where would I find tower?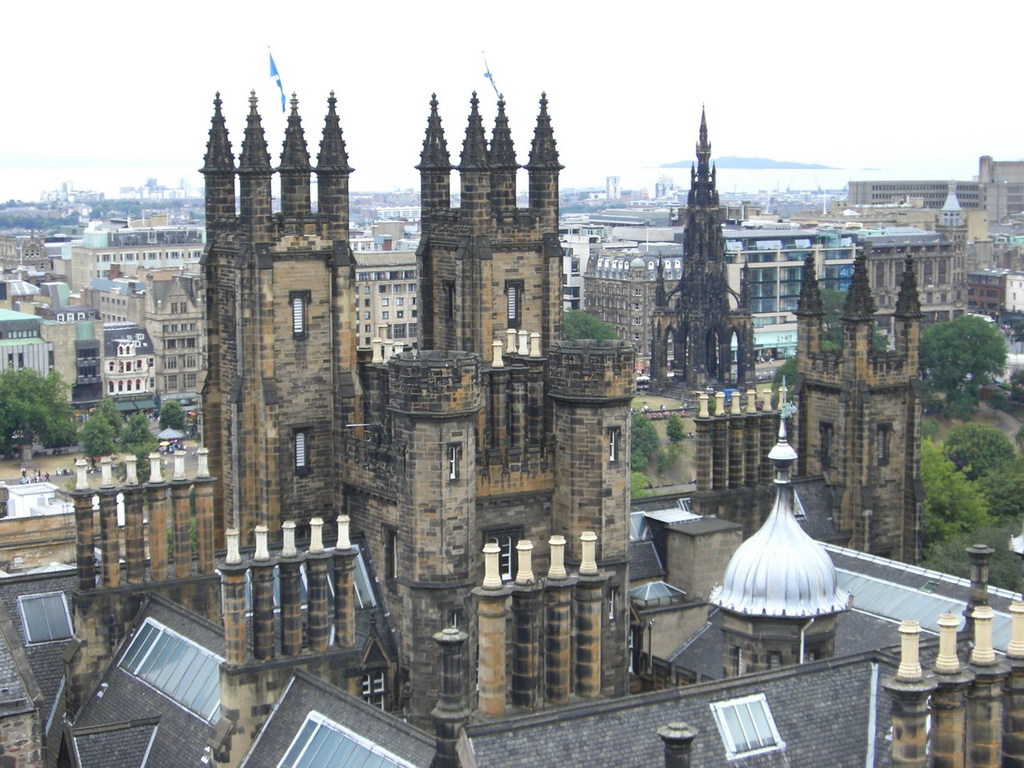
At left=794, top=258, right=918, bottom=566.
